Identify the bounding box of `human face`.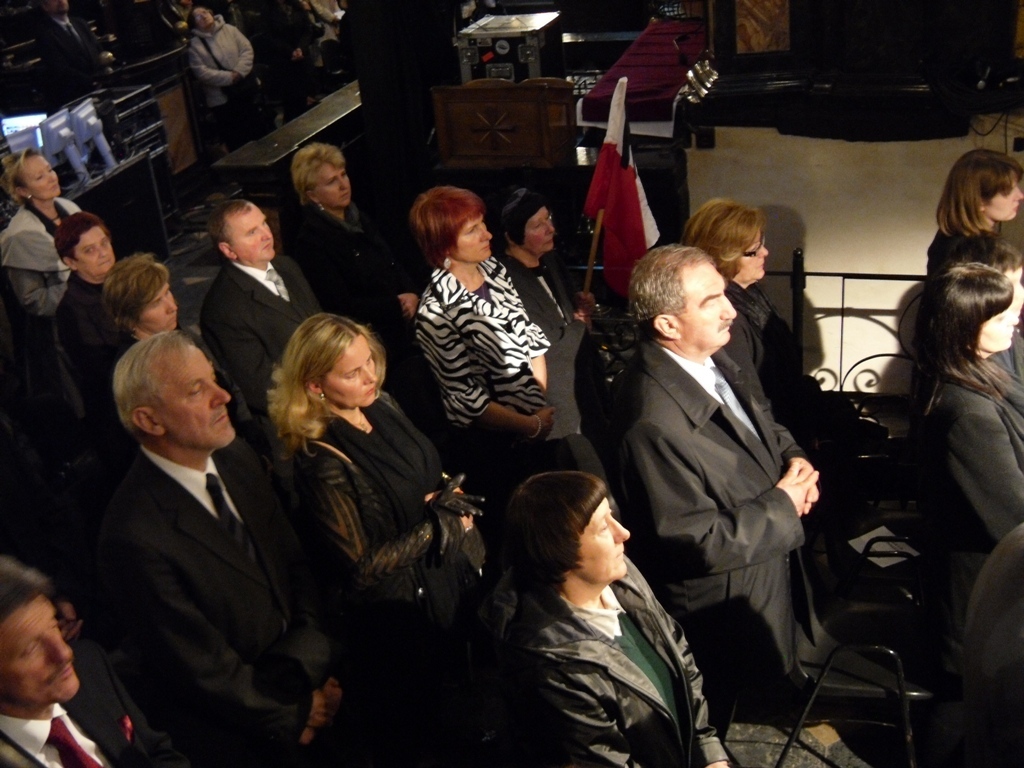
bbox(685, 265, 743, 351).
